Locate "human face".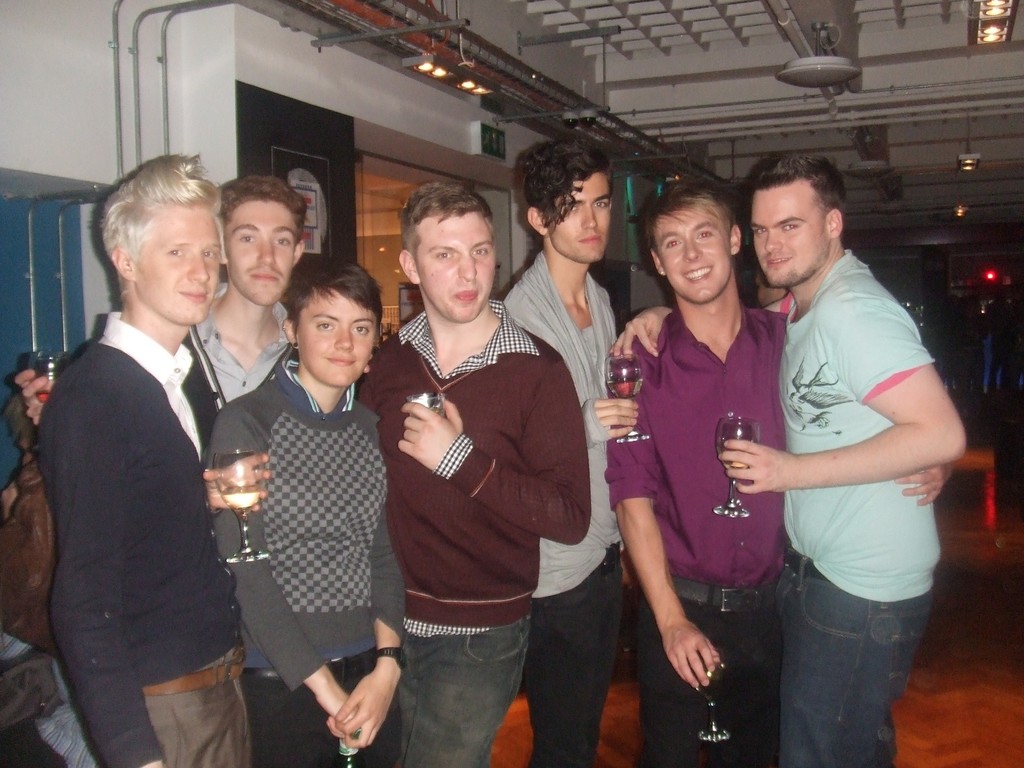
Bounding box: bbox(751, 172, 831, 285).
